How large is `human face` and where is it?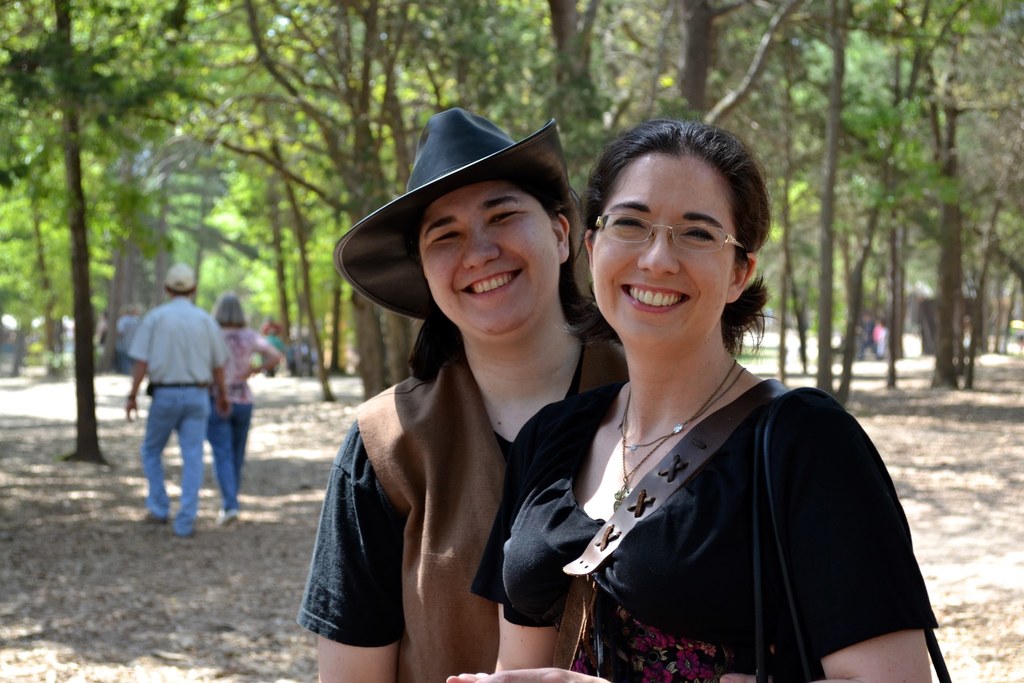
Bounding box: bbox(415, 183, 557, 331).
